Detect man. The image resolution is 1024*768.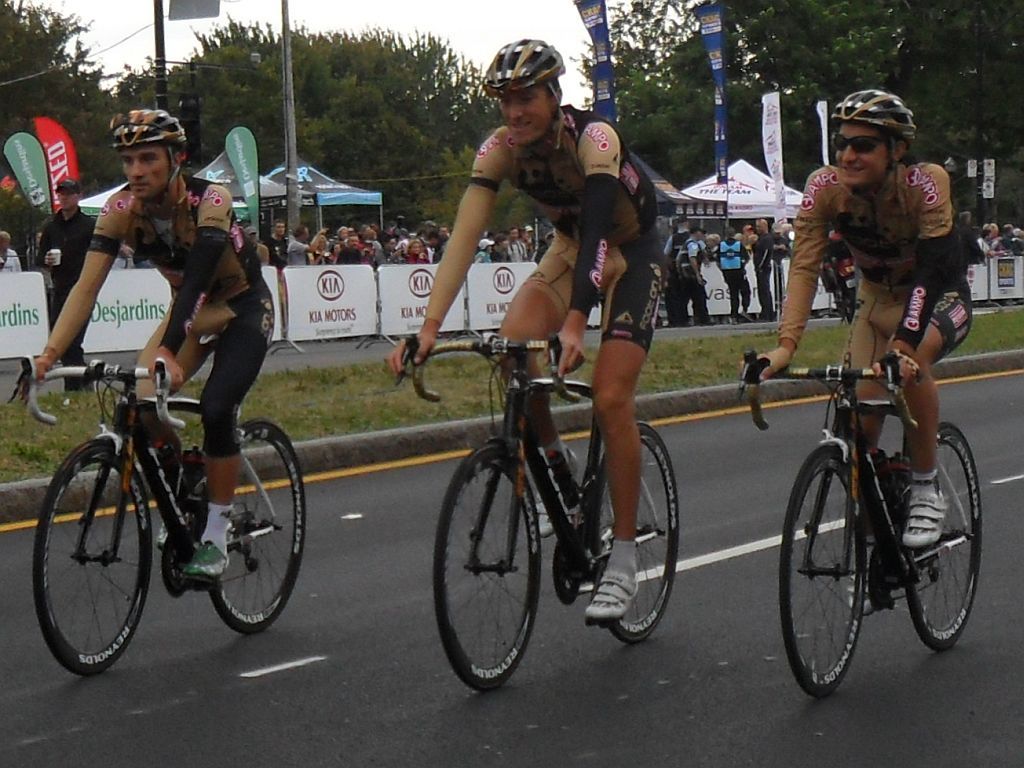
<box>385,38,663,624</box>.
